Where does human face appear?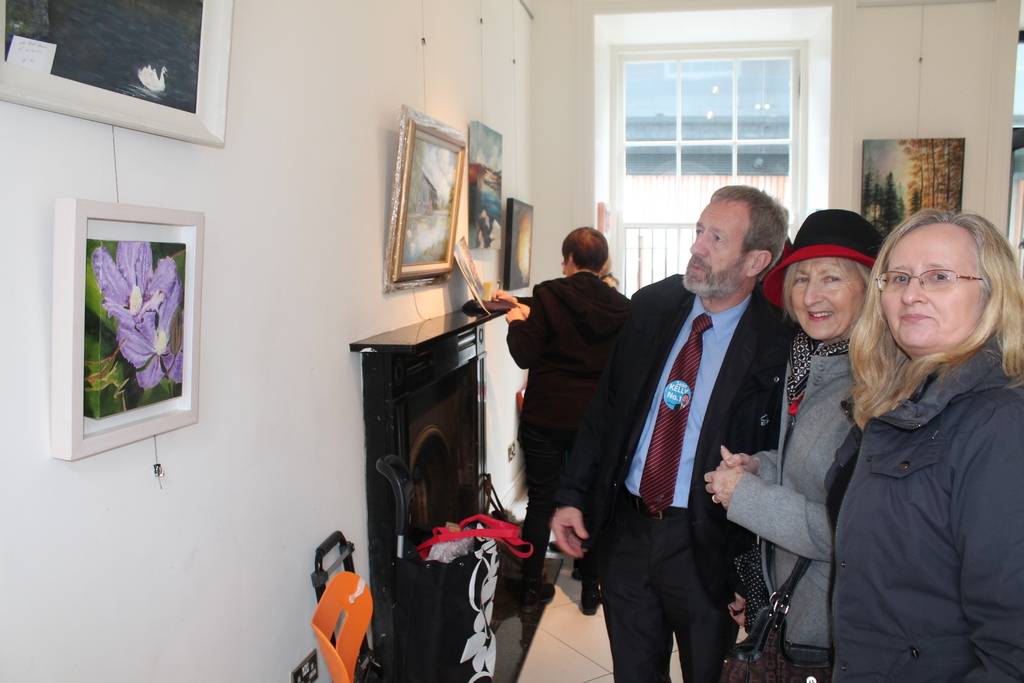
Appears at (left=792, top=261, right=858, bottom=341).
